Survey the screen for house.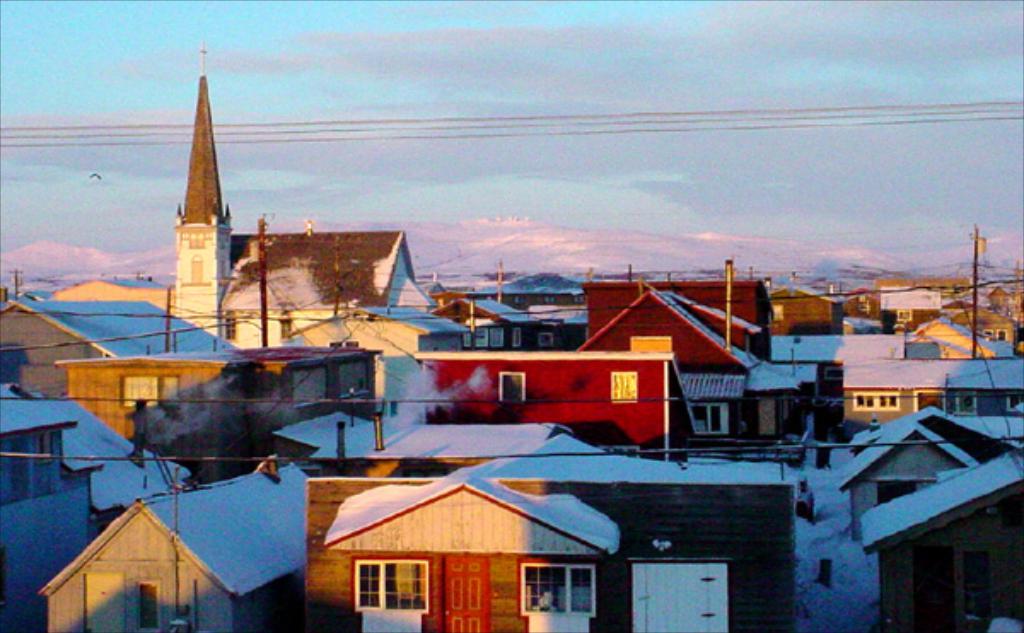
Survey found: [2,300,249,406].
